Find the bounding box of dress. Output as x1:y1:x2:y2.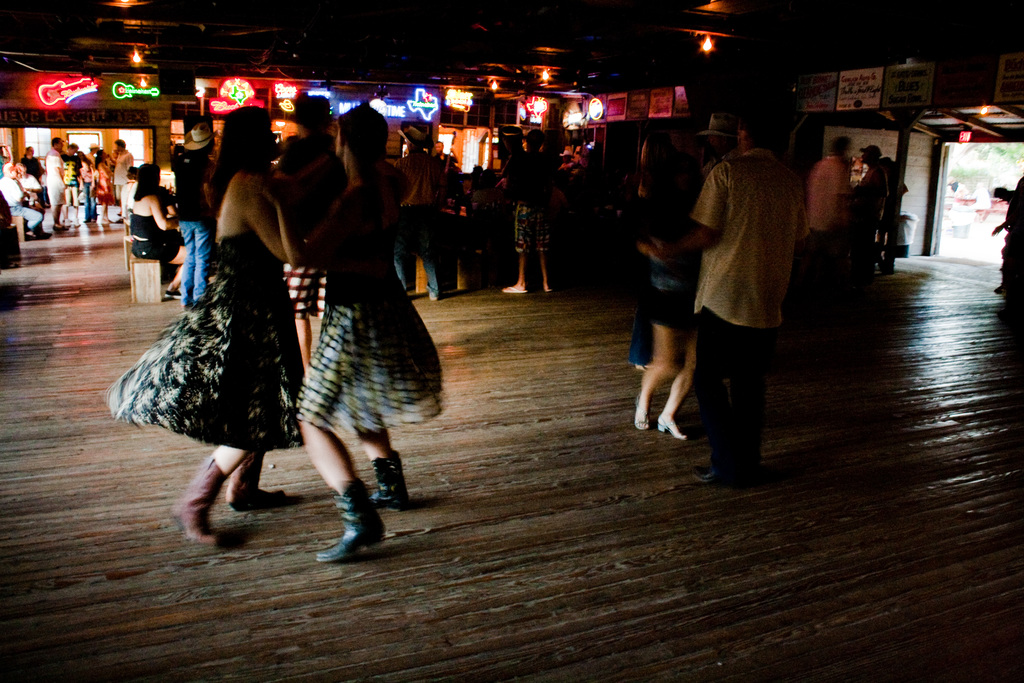
299:187:440:432.
